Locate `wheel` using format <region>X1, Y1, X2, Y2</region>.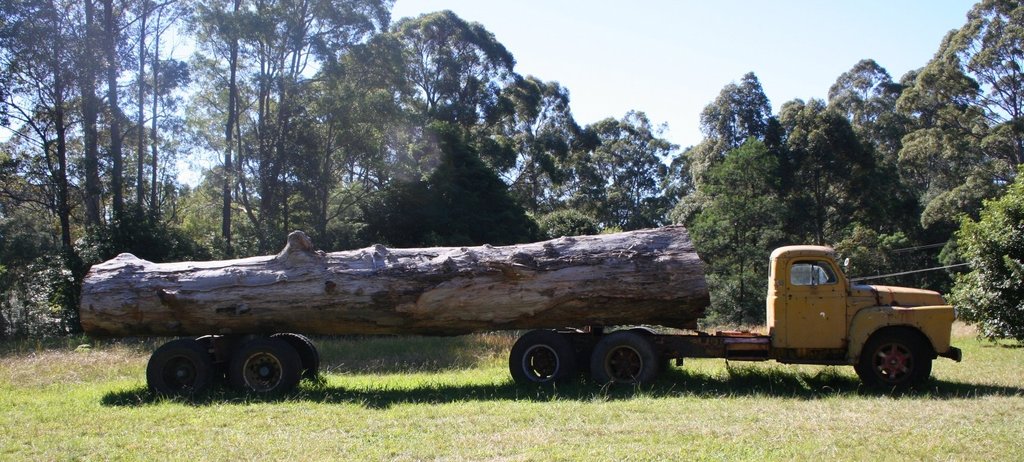
<region>270, 332, 320, 384</region>.
